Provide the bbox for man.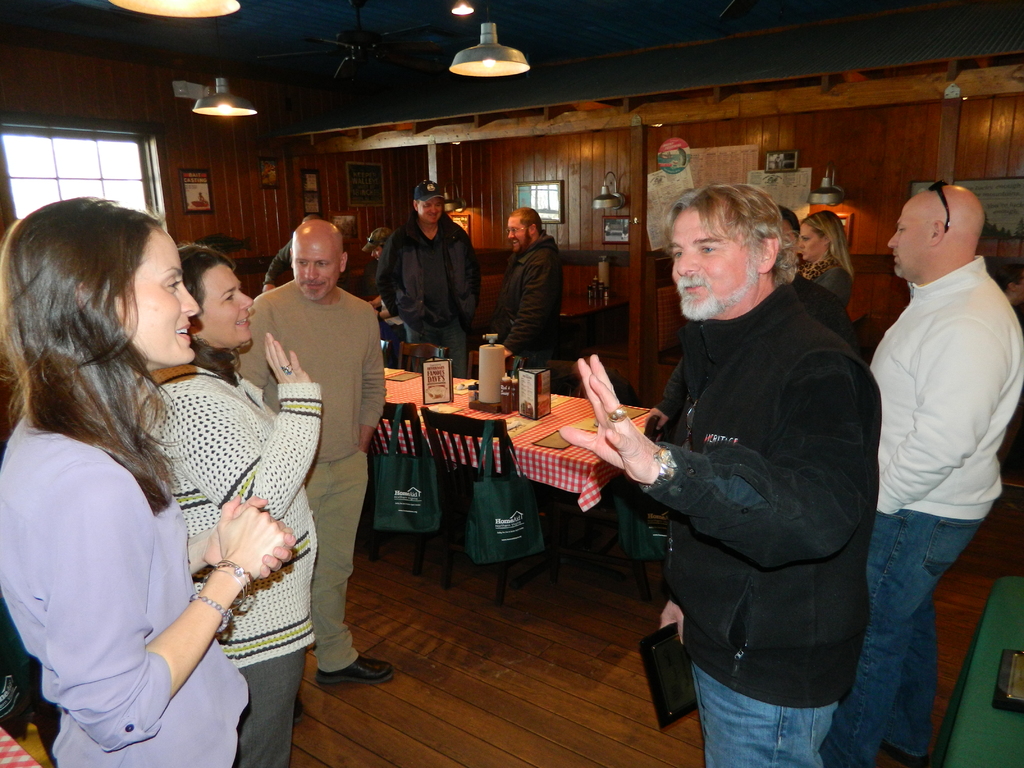
bbox(494, 207, 557, 380).
